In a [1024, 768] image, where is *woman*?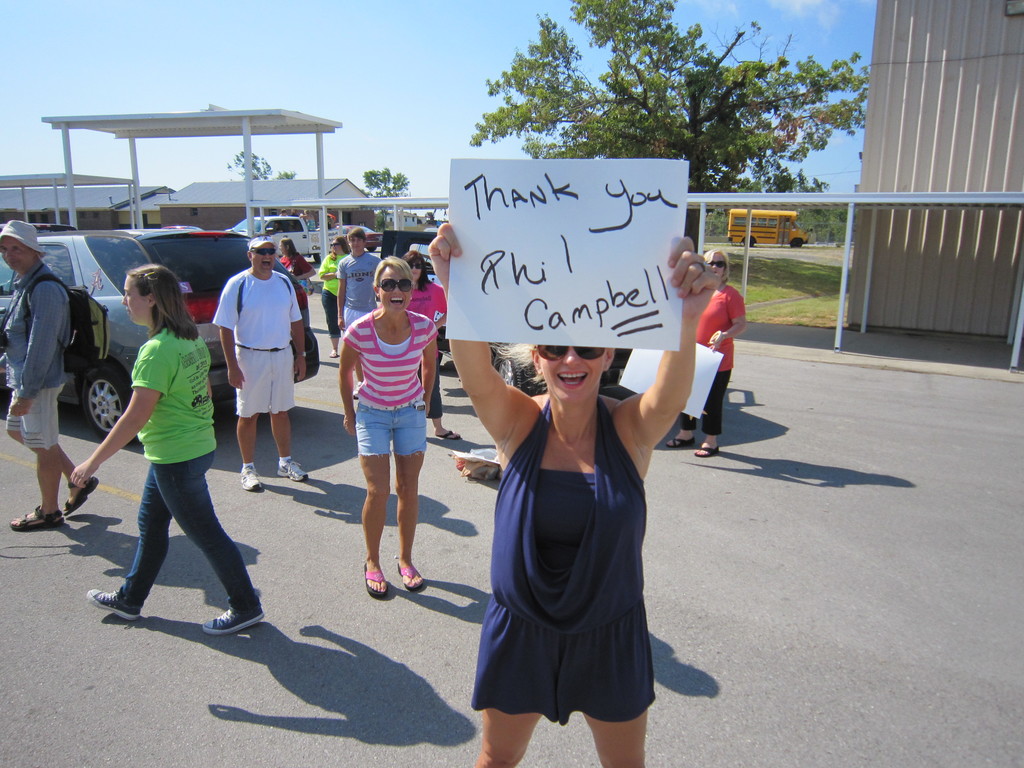
x1=463 y1=280 x2=683 y2=730.
